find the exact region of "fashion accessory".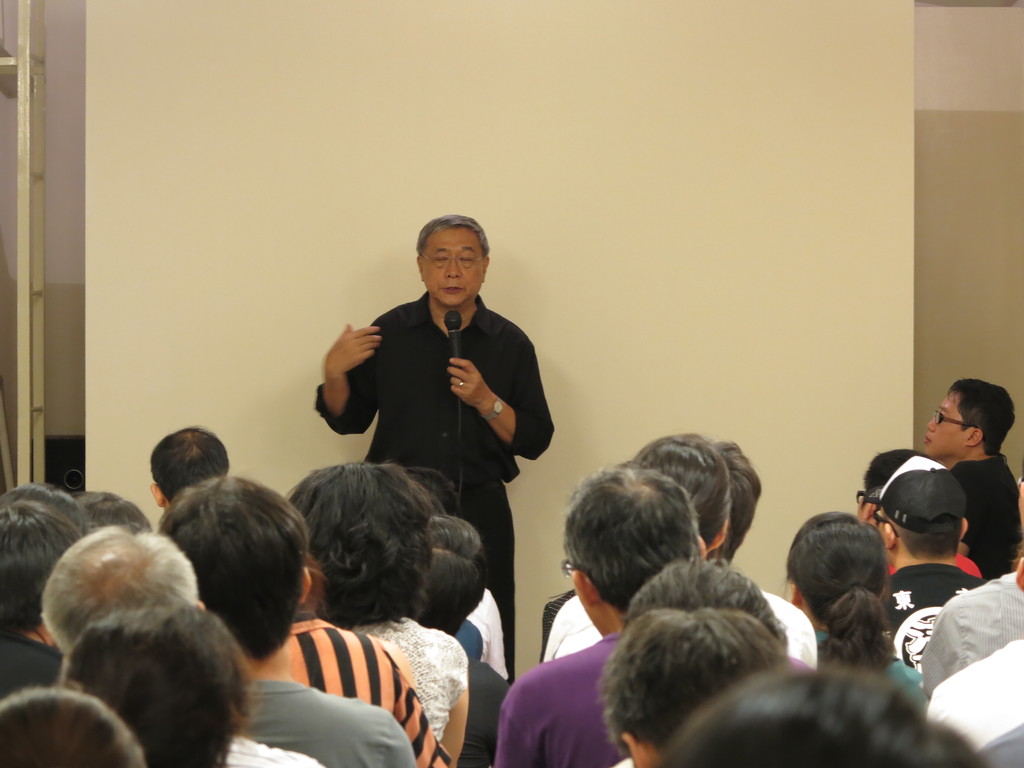
Exact region: detection(936, 409, 975, 428).
